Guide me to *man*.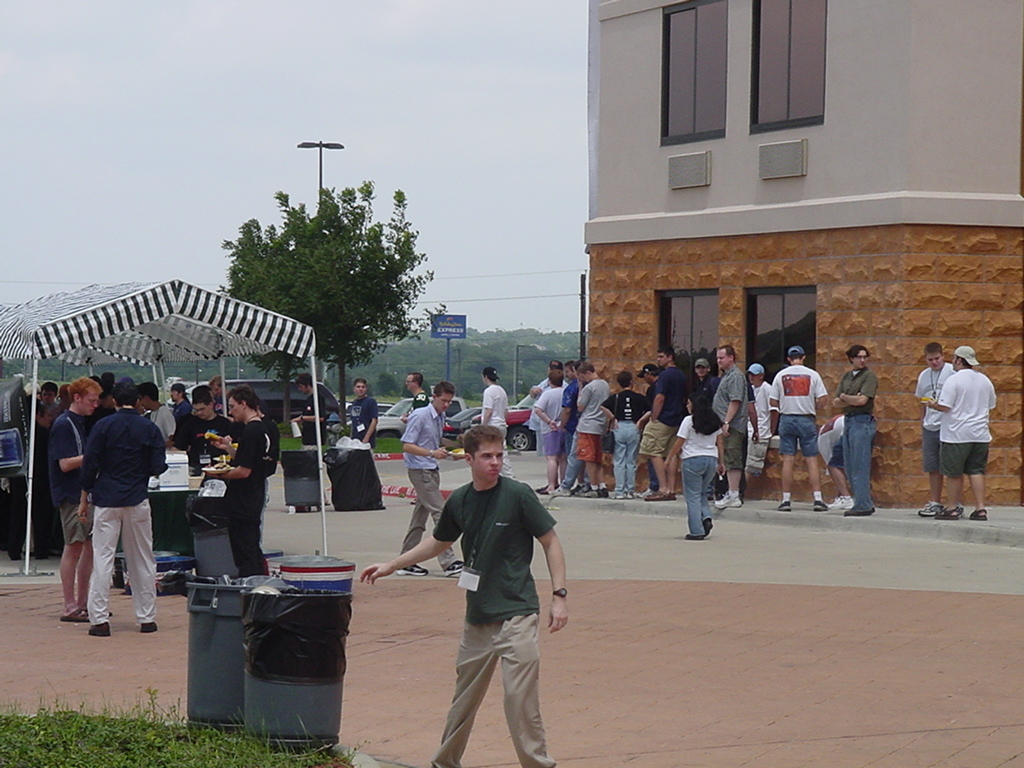
Guidance: pyautogui.locateOnScreen(632, 359, 654, 495).
